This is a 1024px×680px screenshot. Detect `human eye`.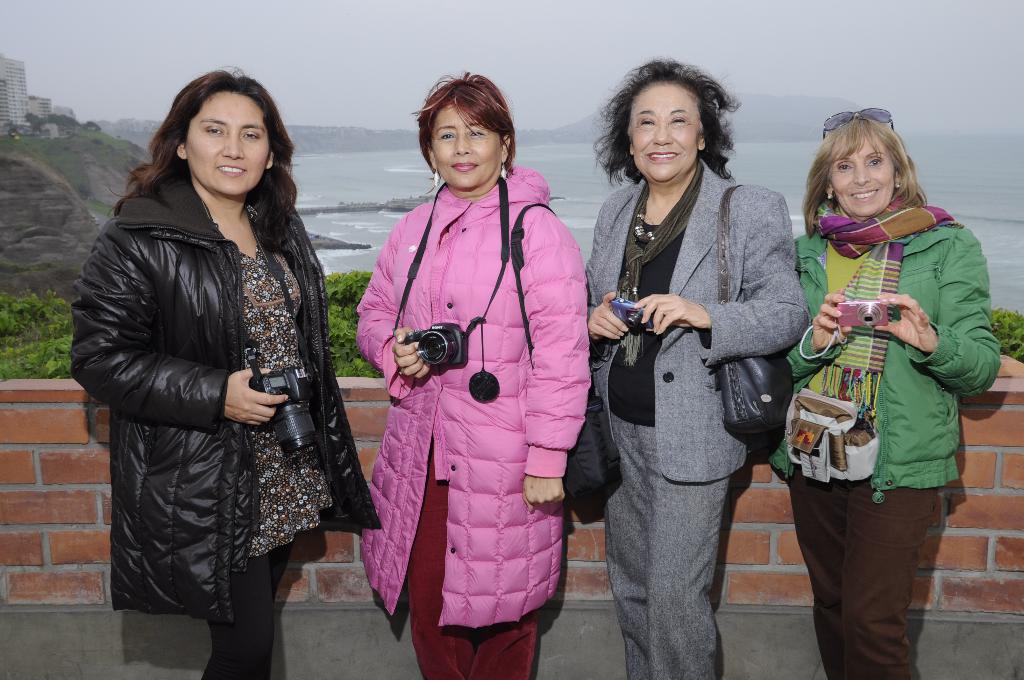
rect(670, 115, 690, 125).
